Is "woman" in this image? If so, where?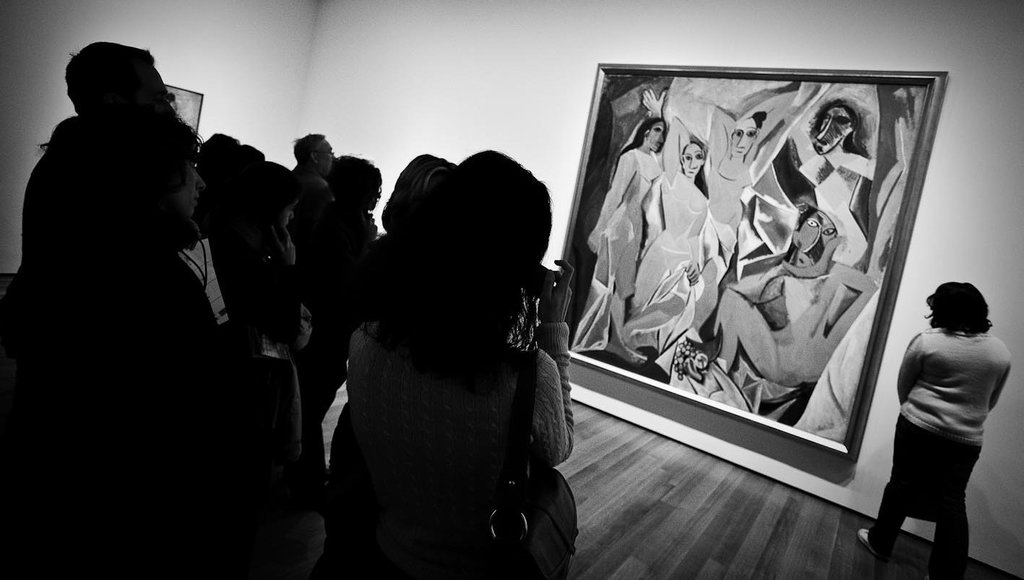
Yes, at 641/85/833/354.
